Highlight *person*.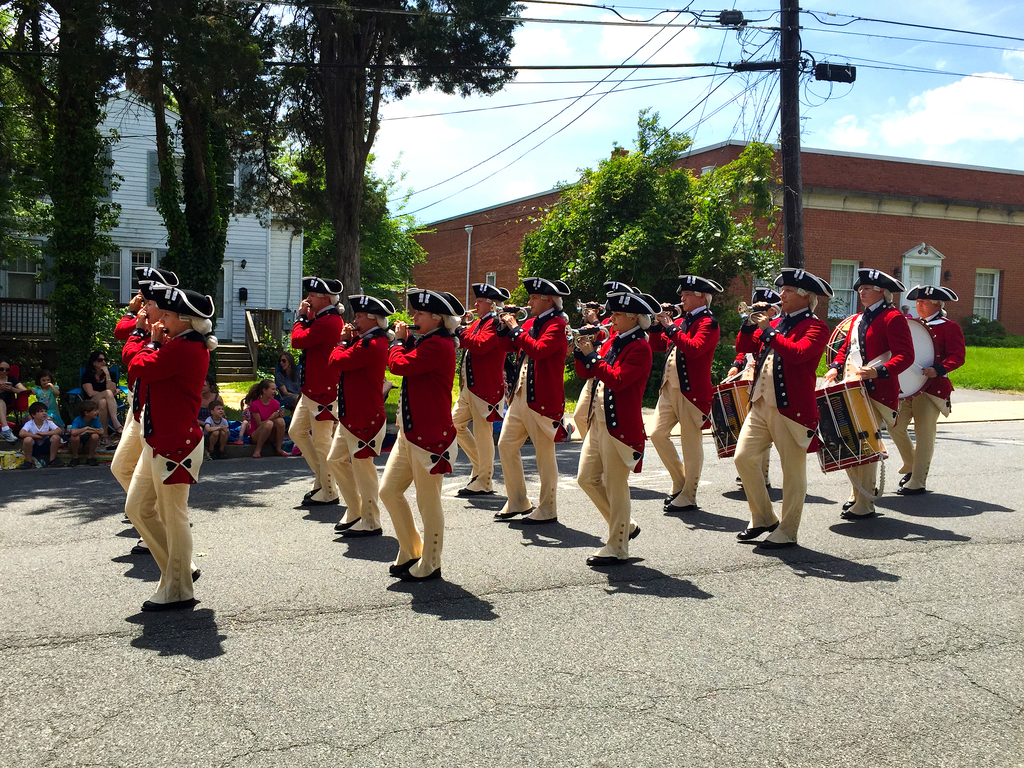
Highlighted region: <box>740,259,846,554</box>.
